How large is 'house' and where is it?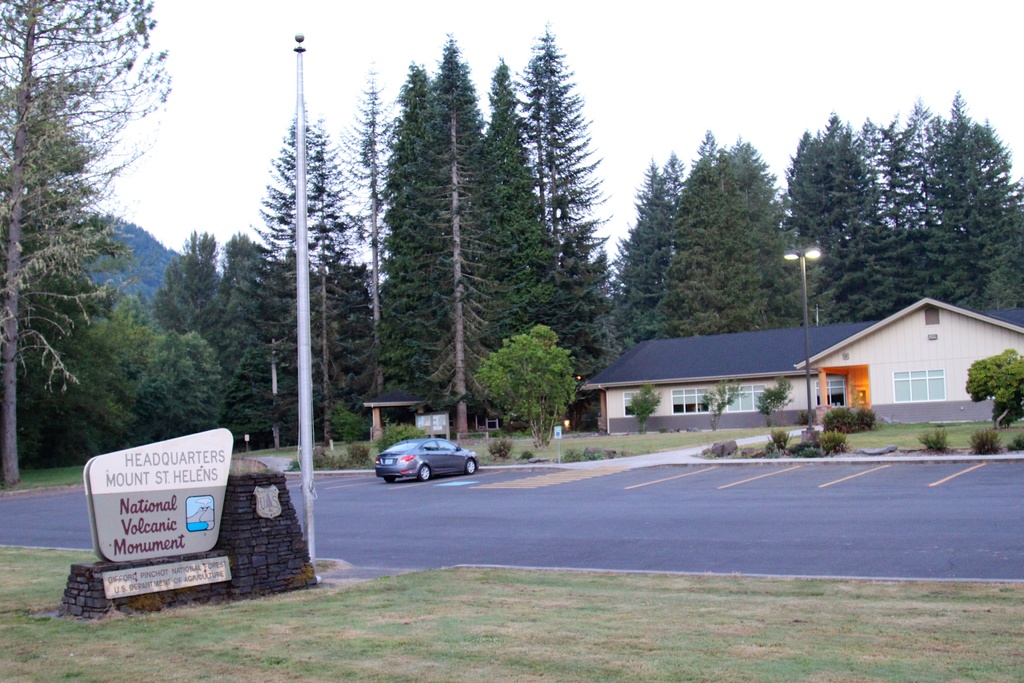
Bounding box: select_region(583, 296, 1023, 434).
